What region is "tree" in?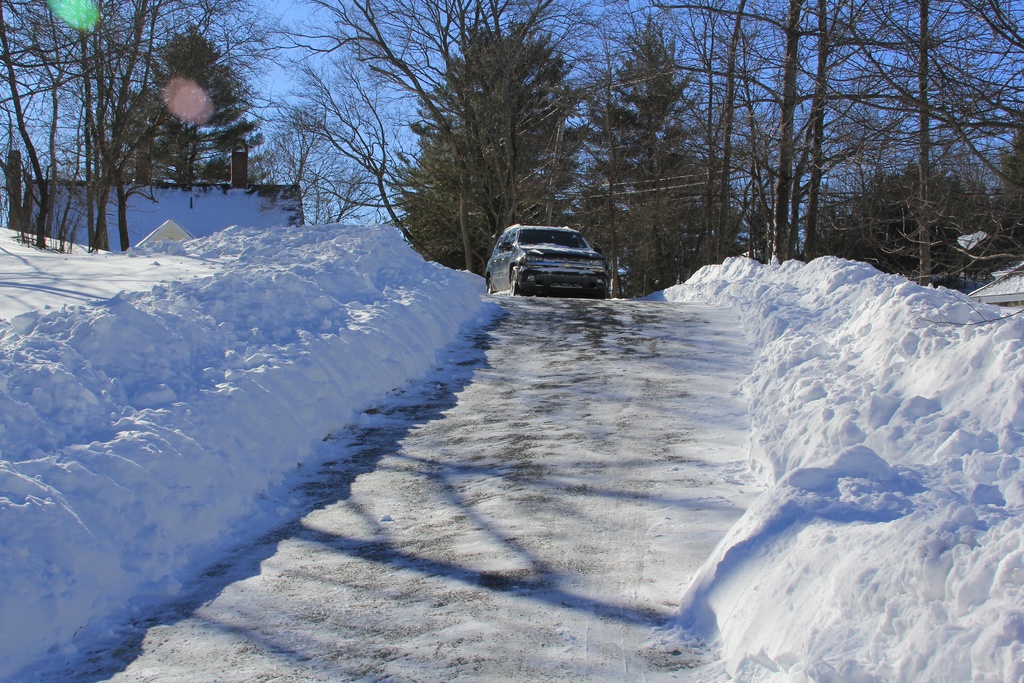
Rect(30, 24, 296, 251).
